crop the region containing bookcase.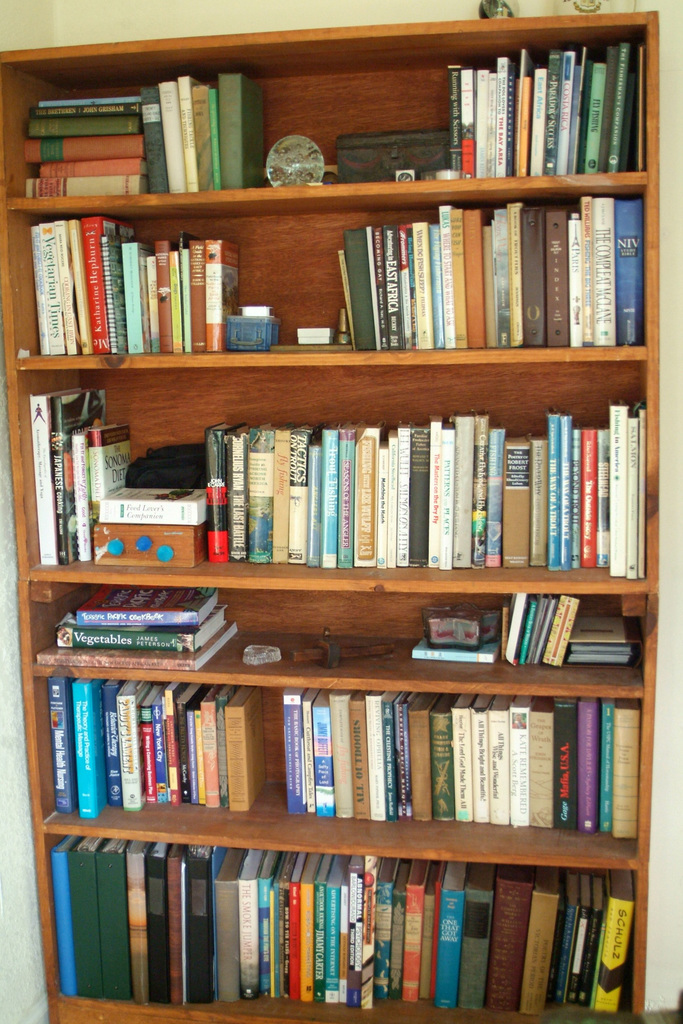
Crop region: {"x1": 0, "y1": 12, "x2": 656, "y2": 1023}.
